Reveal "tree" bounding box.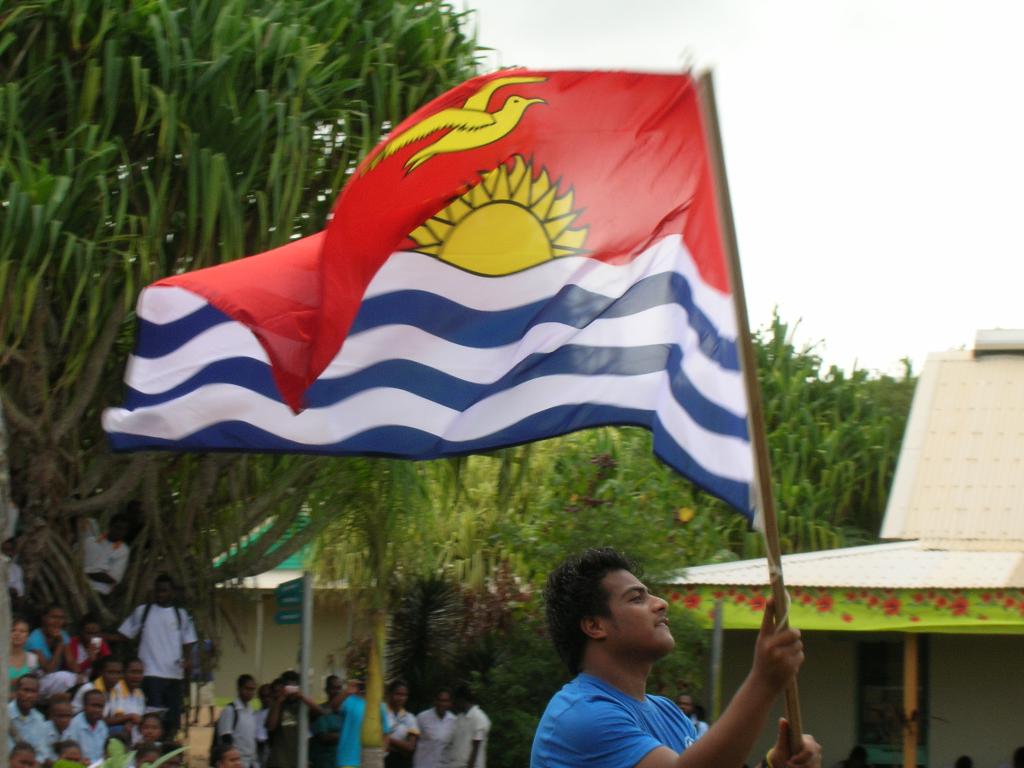
Revealed: [left=301, top=445, right=468, bottom=767].
